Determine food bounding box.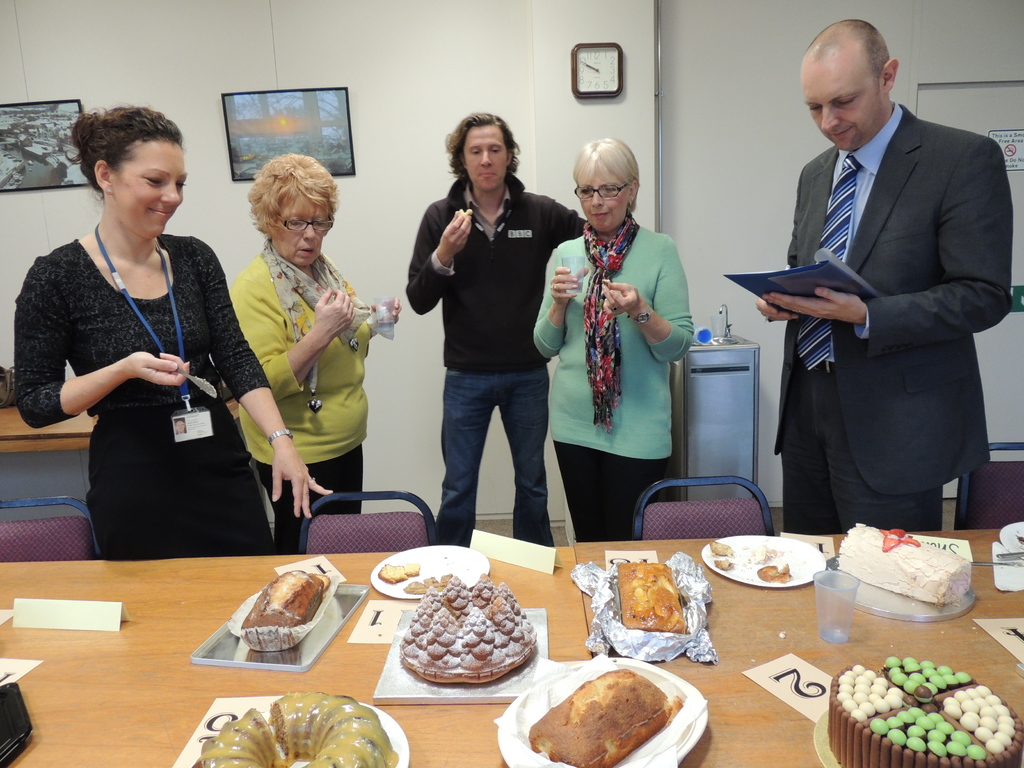
Determined: 886,657,905,666.
